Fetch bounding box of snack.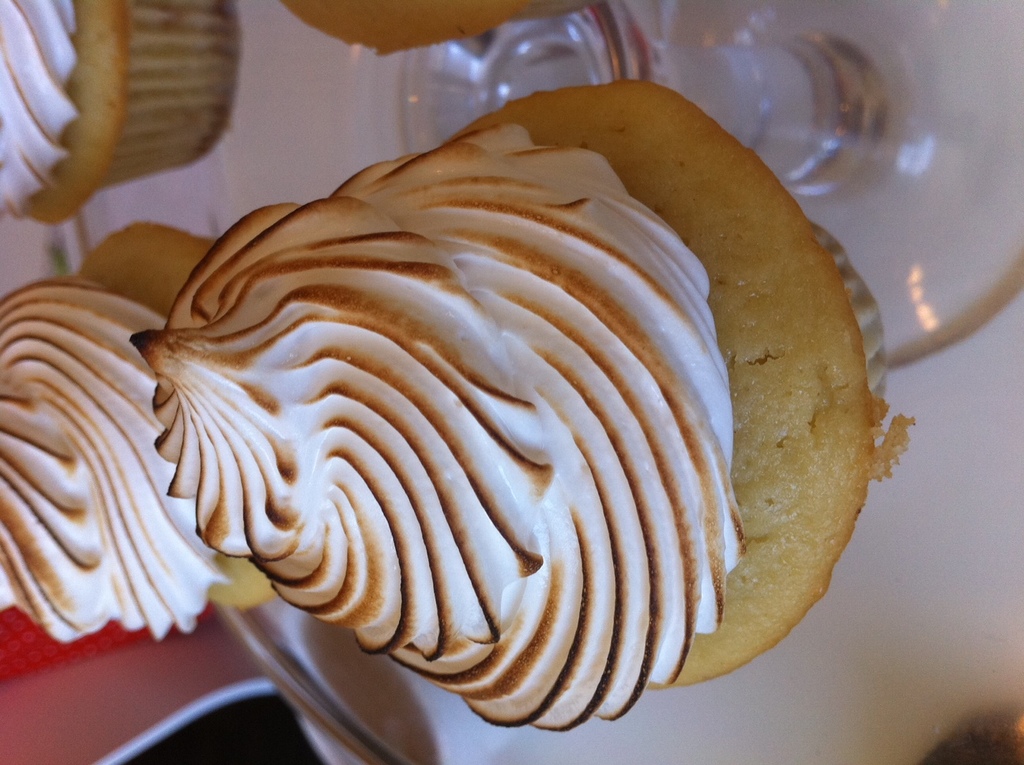
Bbox: BBox(276, 0, 594, 62).
